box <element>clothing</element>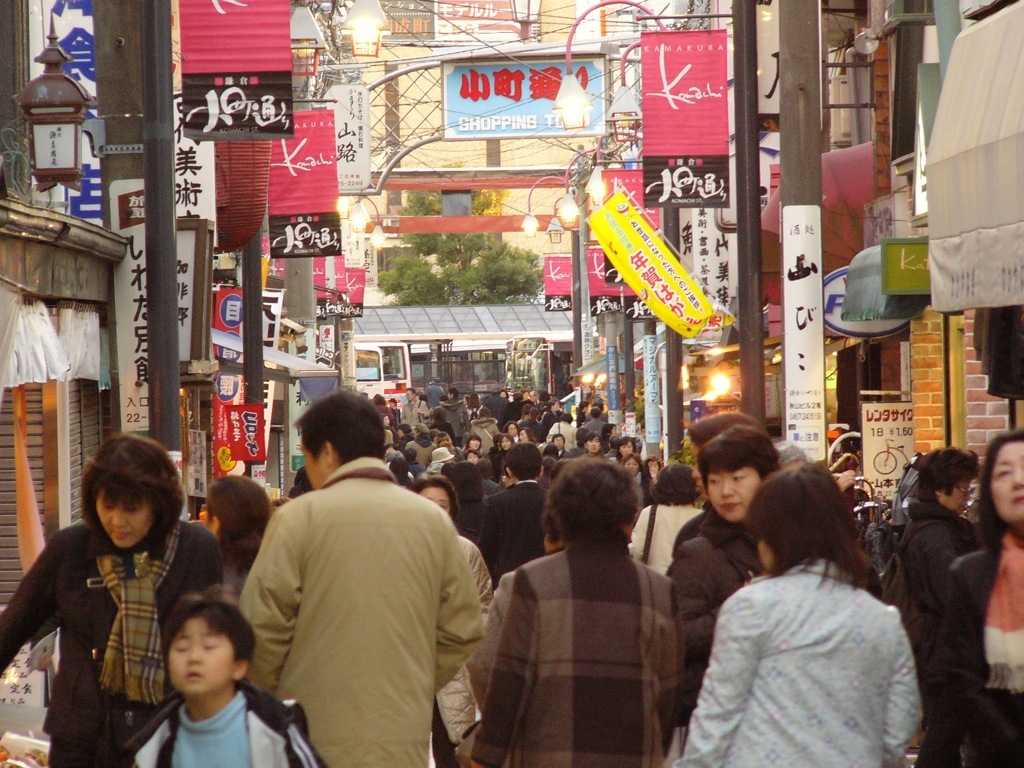
[x1=0, y1=517, x2=228, y2=767]
